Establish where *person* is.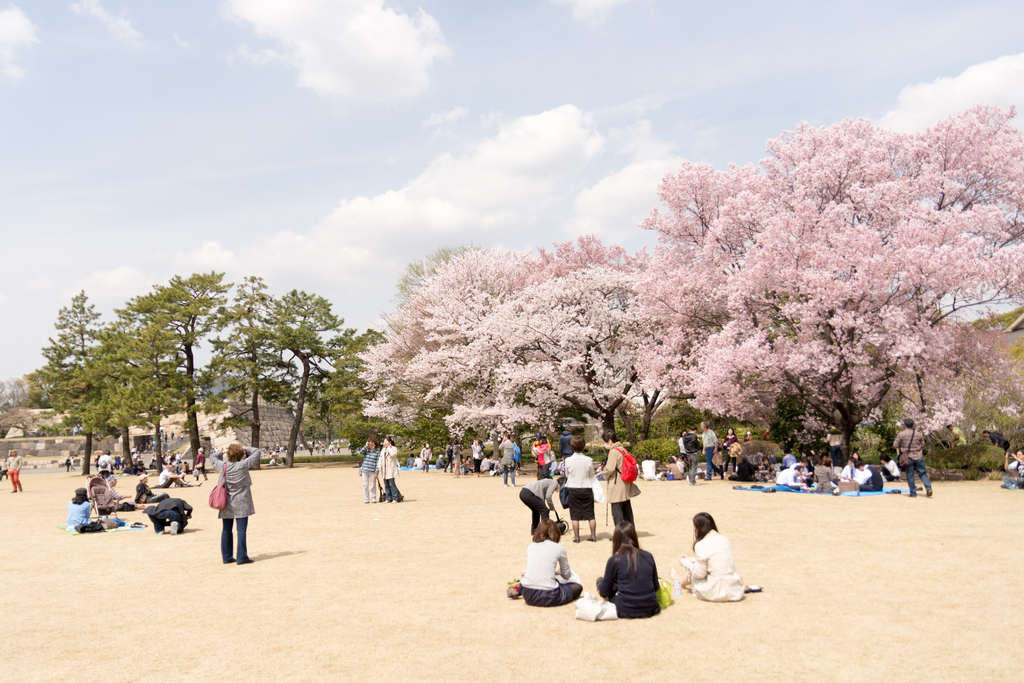
Established at 520 523 580 607.
